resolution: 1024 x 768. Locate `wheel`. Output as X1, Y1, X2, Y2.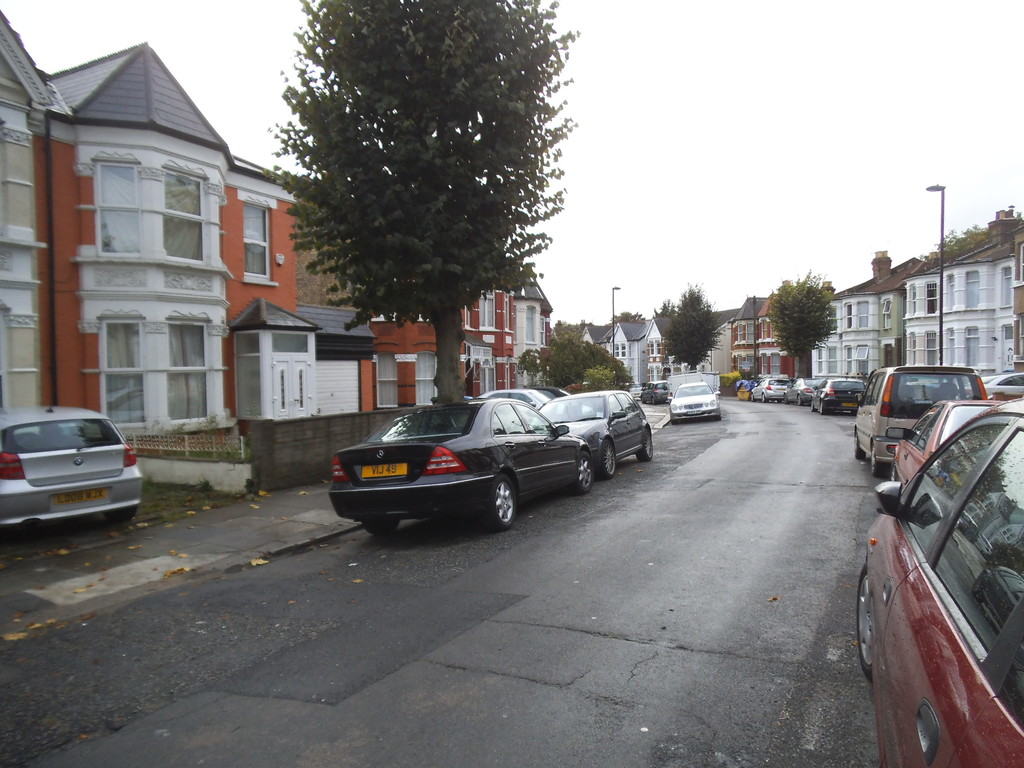
481, 474, 514, 532.
